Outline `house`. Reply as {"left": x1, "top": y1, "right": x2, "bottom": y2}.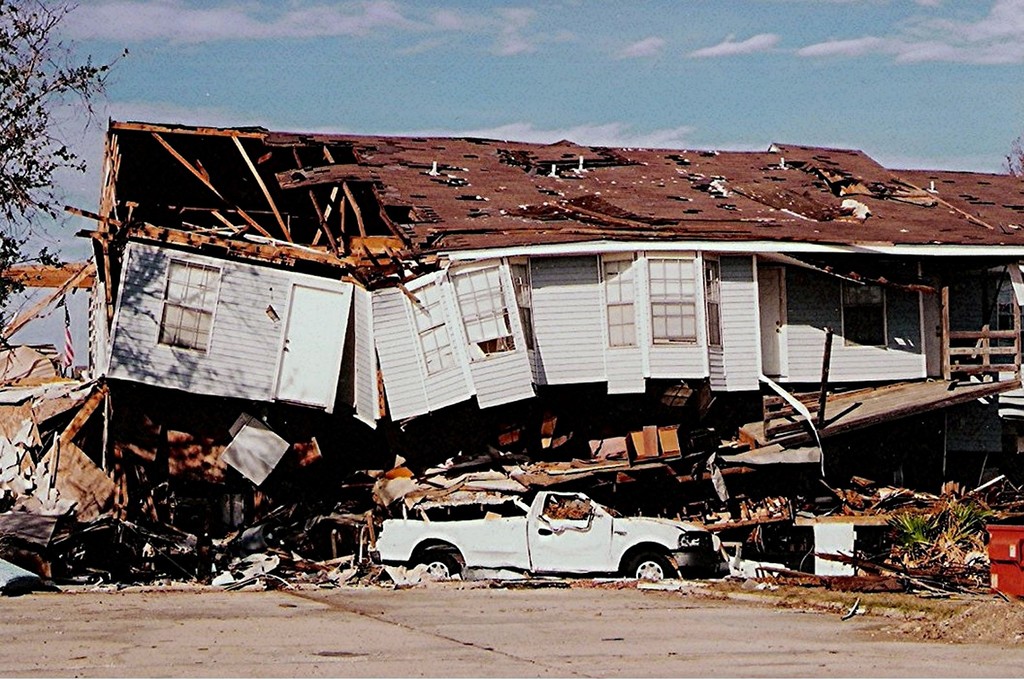
{"left": 74, "top": 107, "right": 968, "bottom": 544}.
